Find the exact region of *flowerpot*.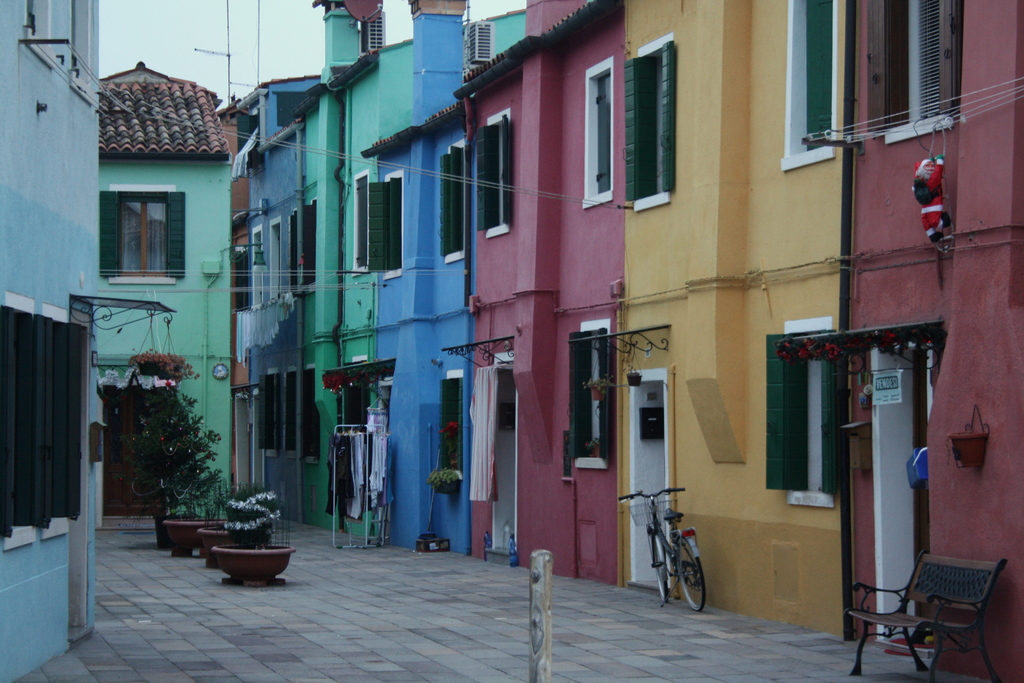
Exact region: [x1=156, y1=517, x2=215, y2=556].
